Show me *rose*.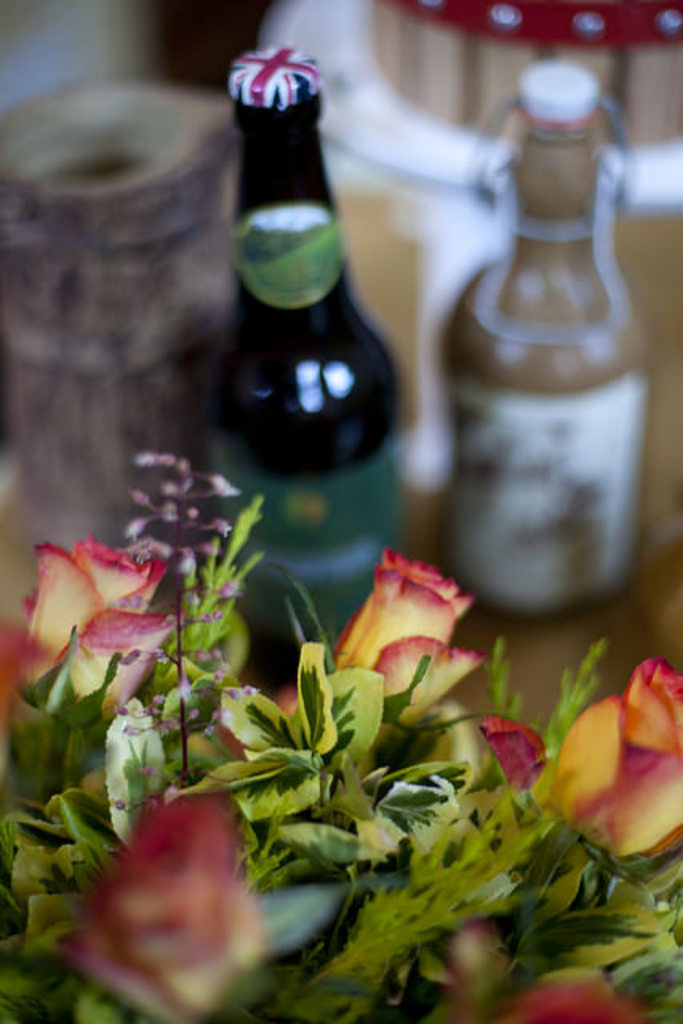
*rose* is here: BBox(0, 539, 178, 733).
